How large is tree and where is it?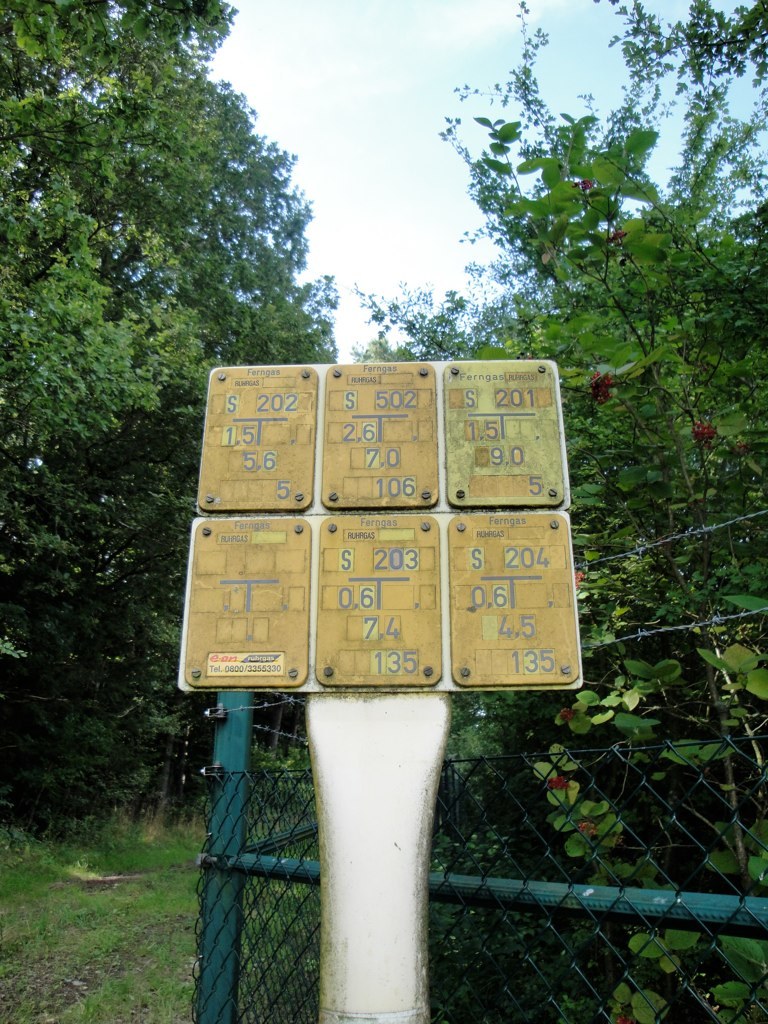
Bounding box: <region>0, 0, 337, 827</region>.
